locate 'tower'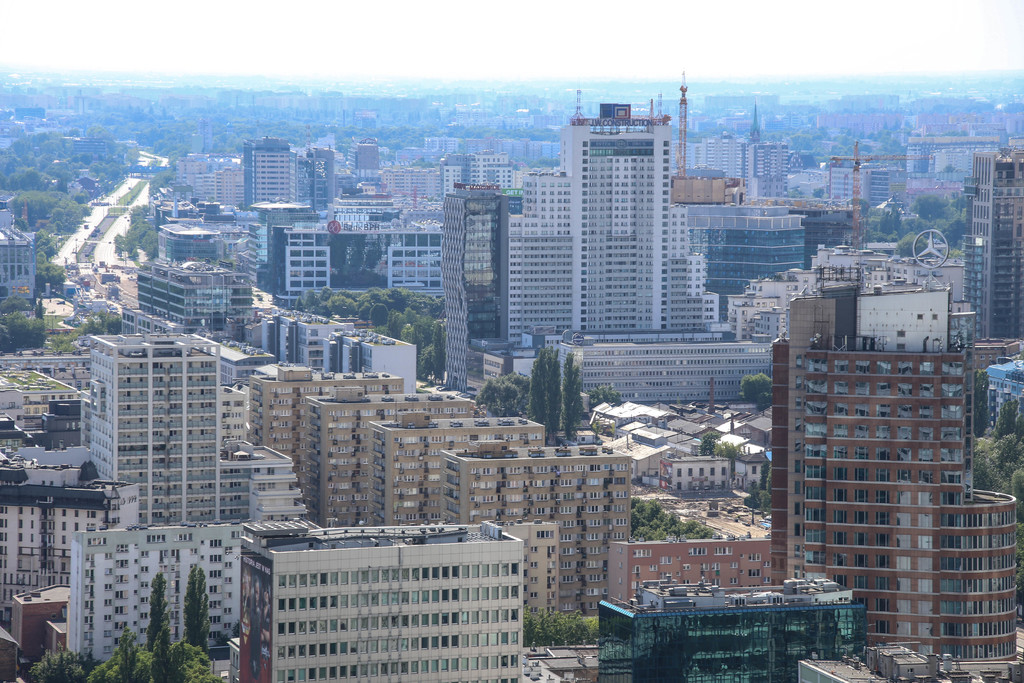
detection(449, 156, 451, 201)
